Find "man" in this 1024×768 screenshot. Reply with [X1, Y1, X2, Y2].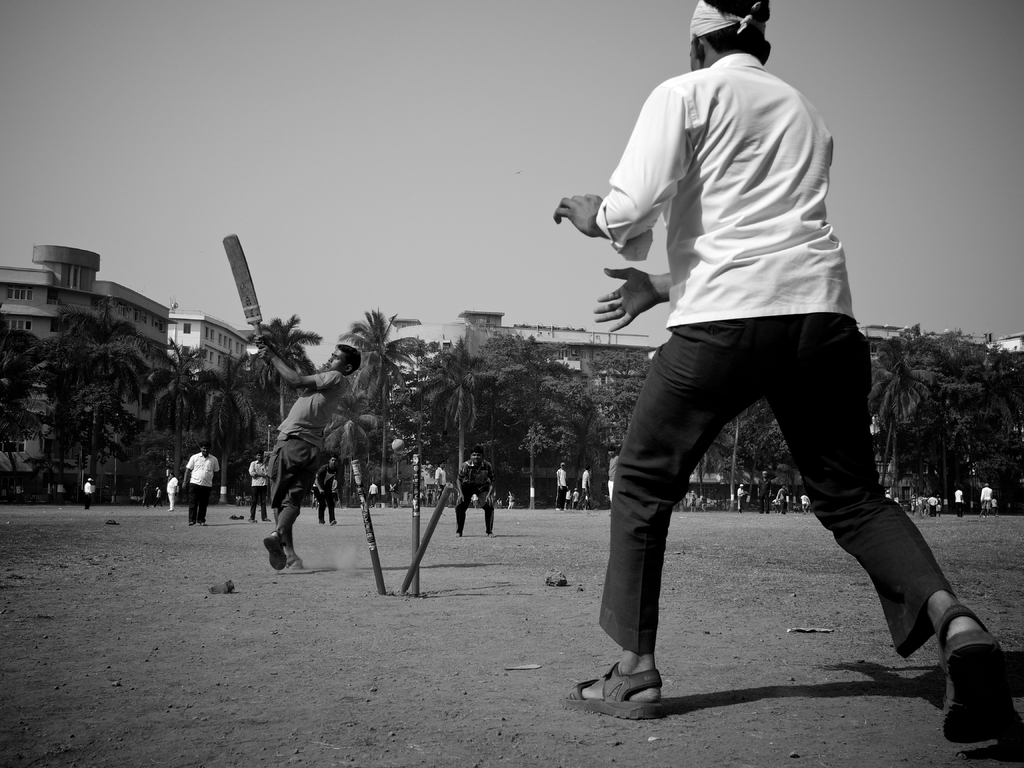
[735, 485, 746, 513].
